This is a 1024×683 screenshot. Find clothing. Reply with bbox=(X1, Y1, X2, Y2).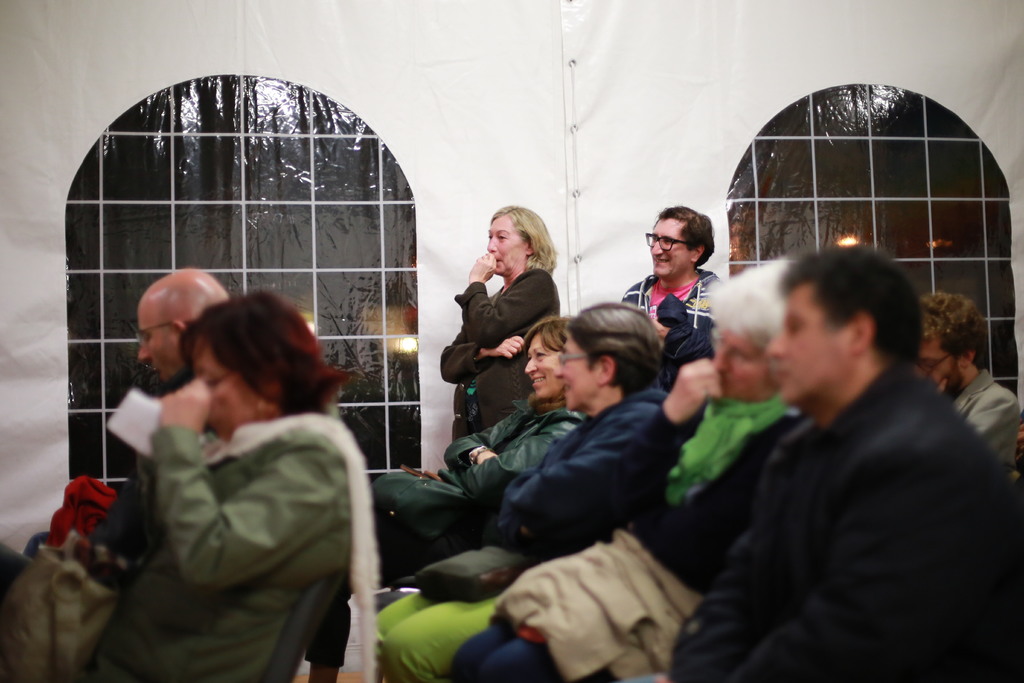
bbox=(74, 318, 373, 675).
